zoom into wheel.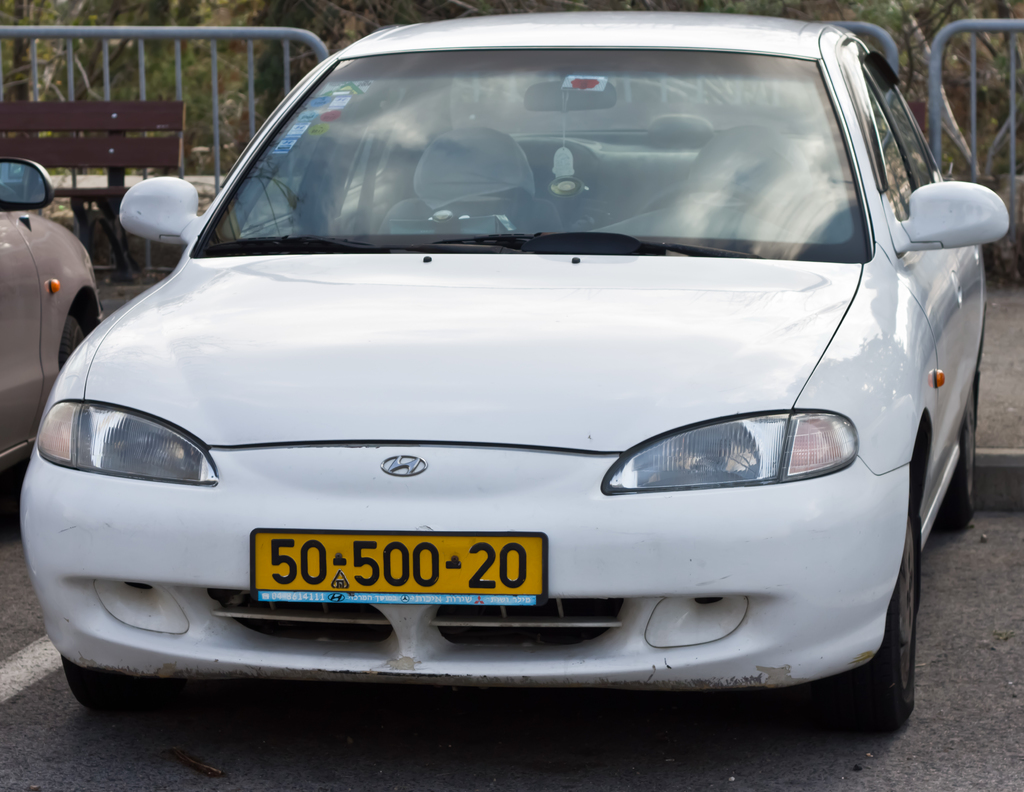
Zoom target: {"left": 946, "top": 361, "right": 988, "bottom": 532}.
